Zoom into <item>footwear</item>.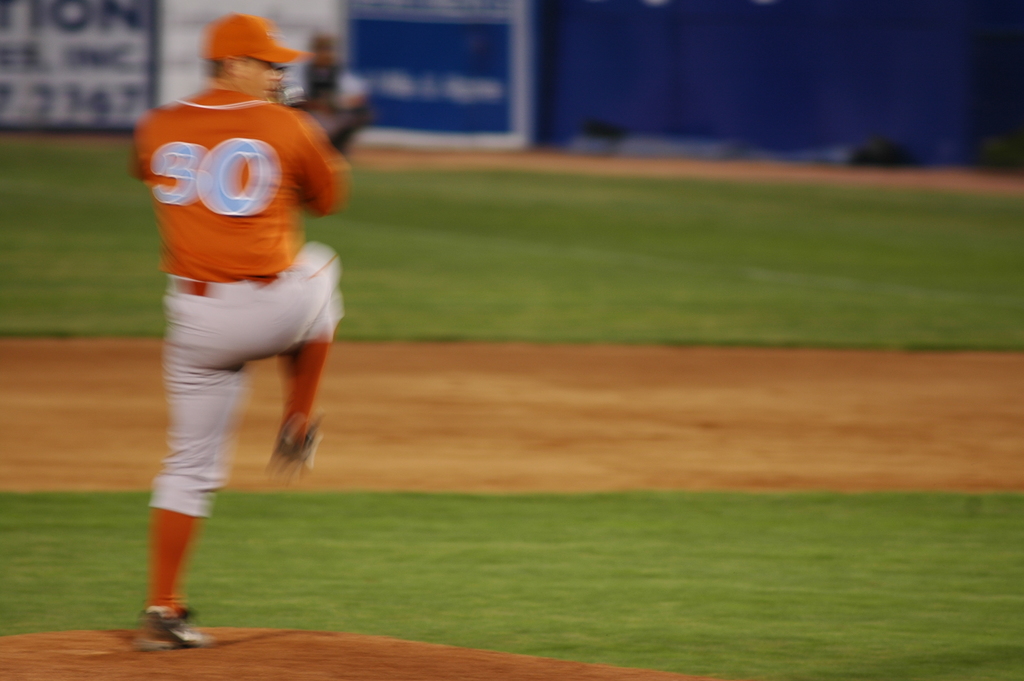
Zoom target: 266, 413, 322, 486.
